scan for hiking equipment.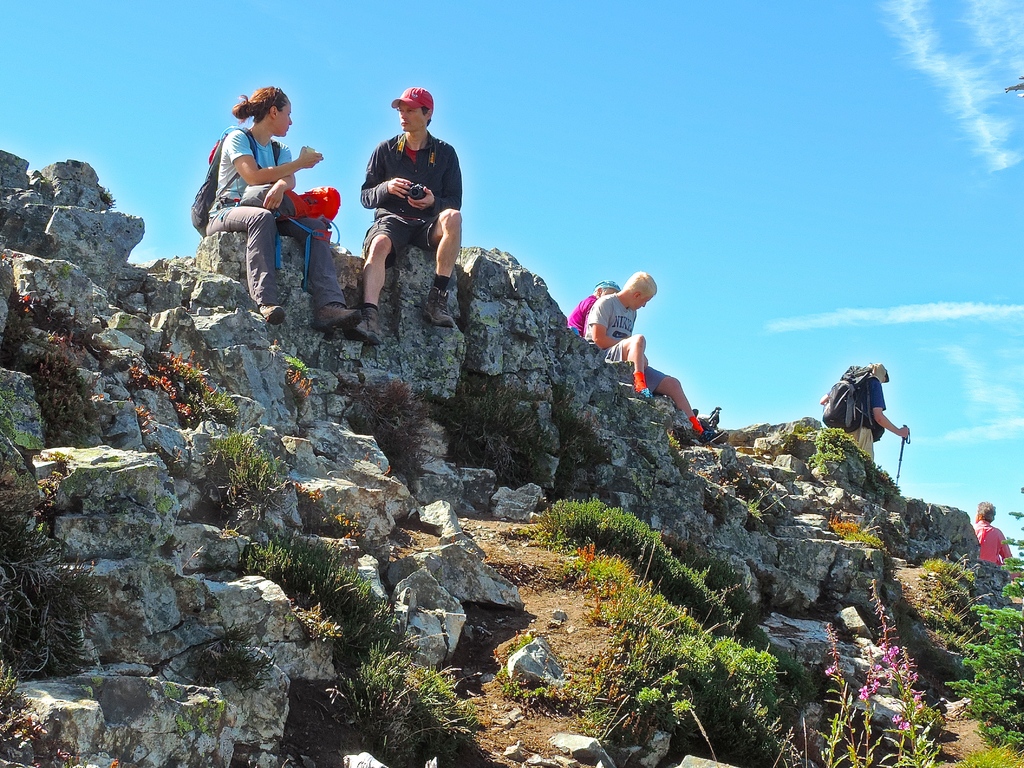
Scan result: (x1=351, y1=308, x2=384, y2=348).
